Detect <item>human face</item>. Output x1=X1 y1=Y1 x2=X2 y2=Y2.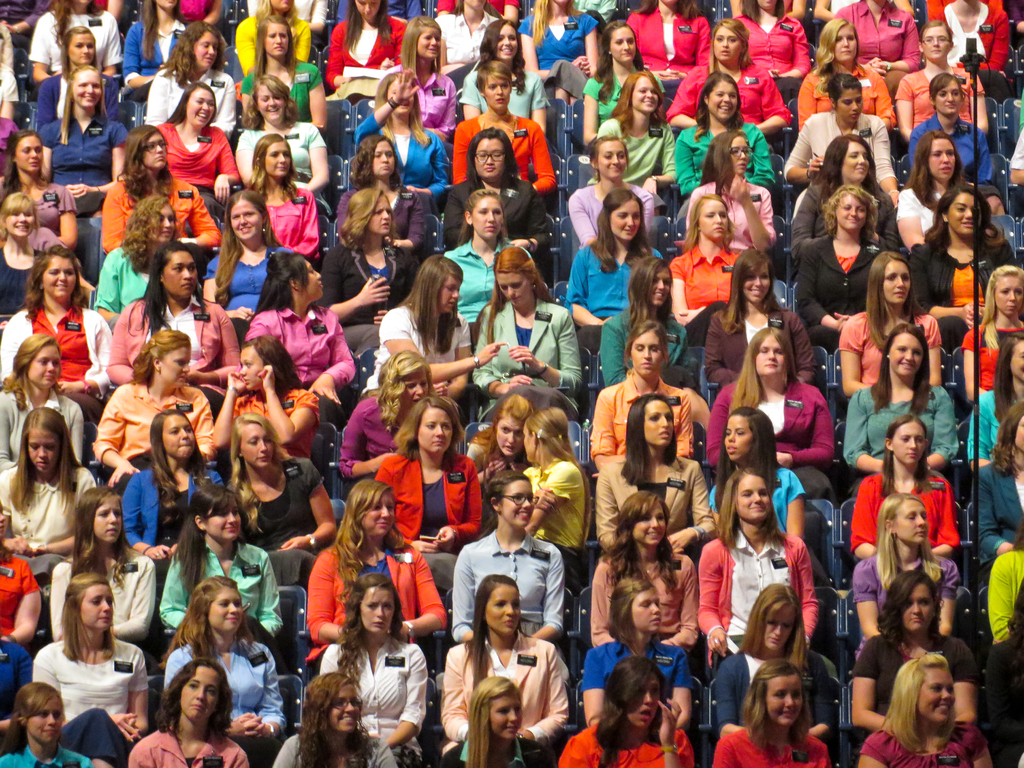
x1=405 y1=372 x2=428 y2=410.
